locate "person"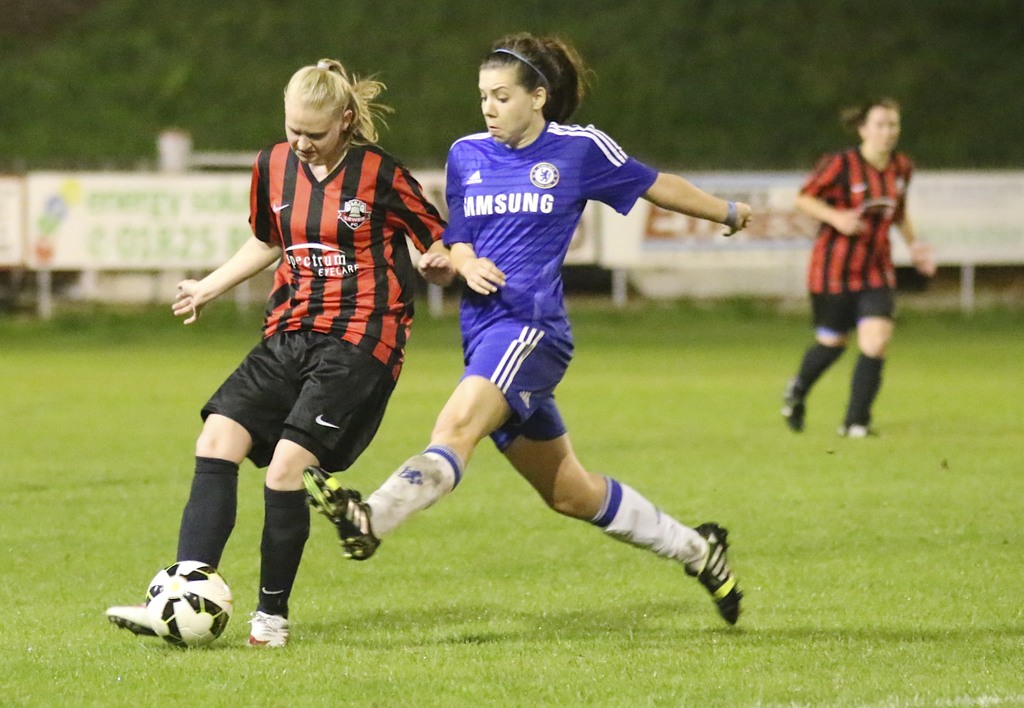
x1=104 y1=58 x2=459 y2=650
